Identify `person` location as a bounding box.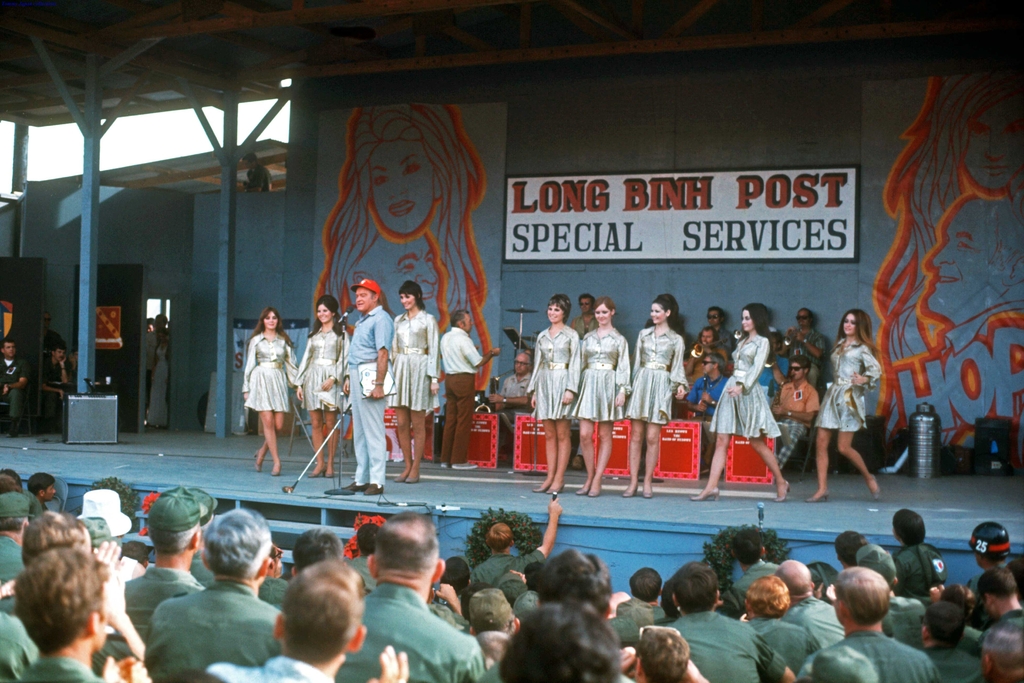
(left=31, top=335, right=75, bottom=426).
